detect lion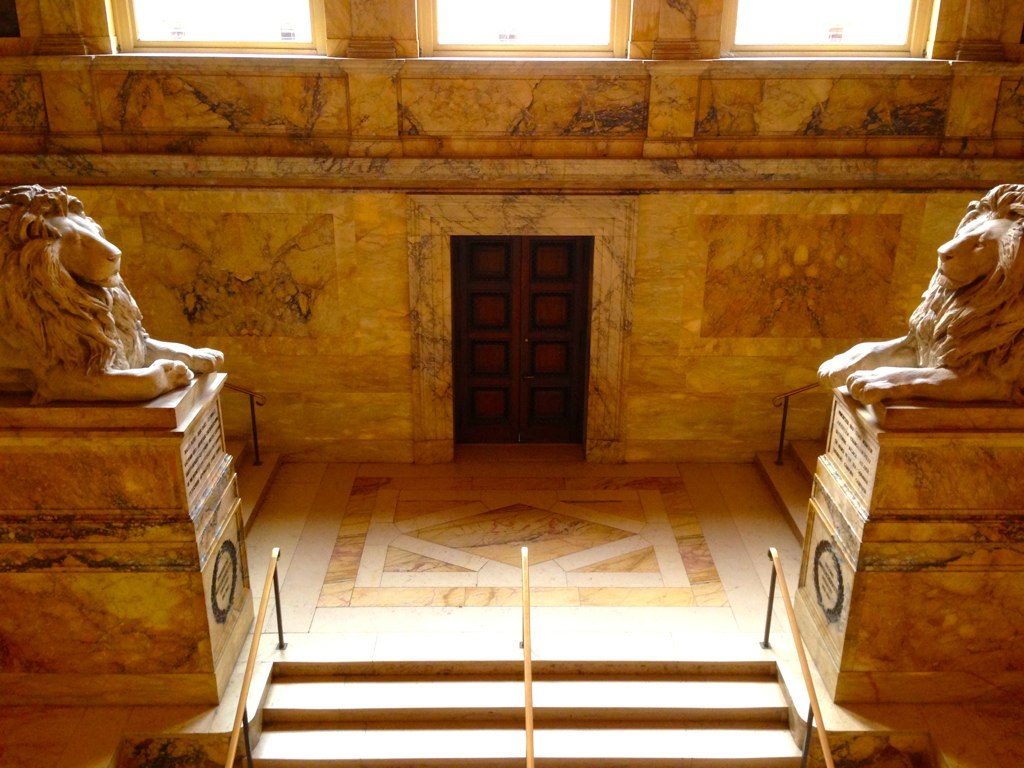
0:180:218:400
